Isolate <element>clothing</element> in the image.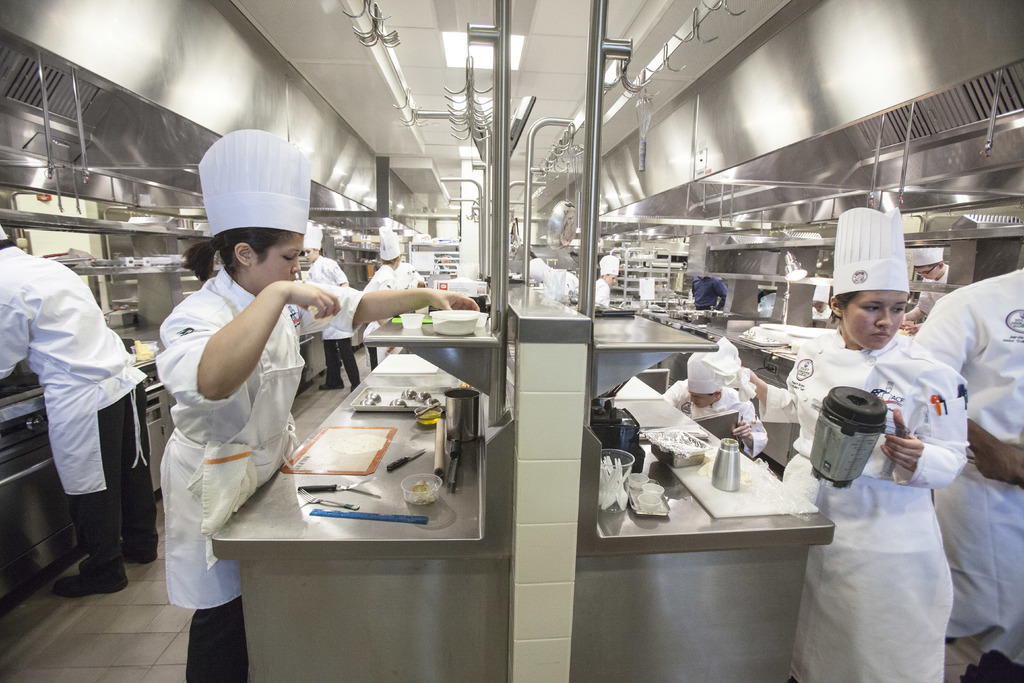
Isolated region: bbox=(764, 302, 998, 634).
